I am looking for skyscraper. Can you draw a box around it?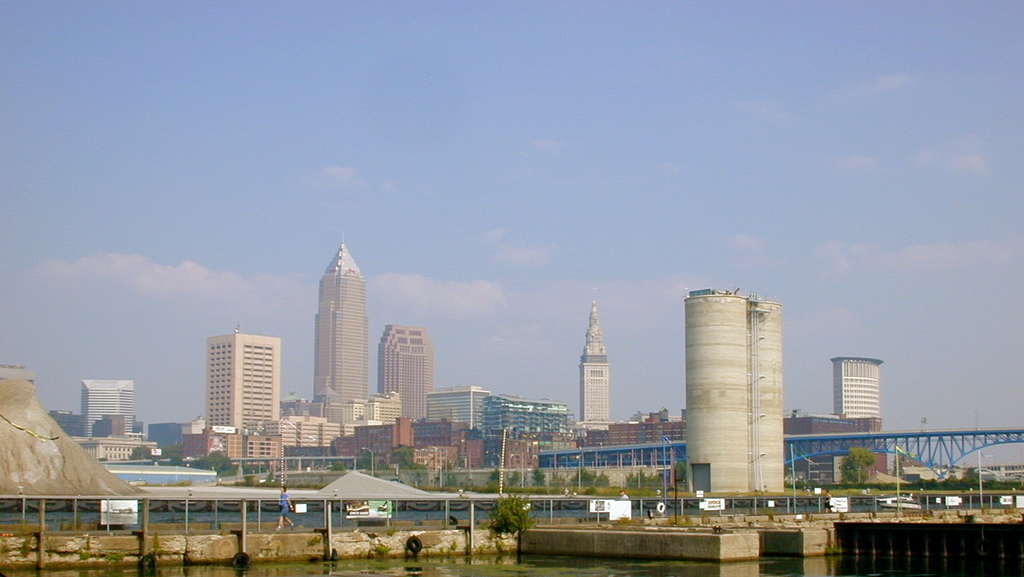
Sure, the bounding box is (682,286,806,509).
